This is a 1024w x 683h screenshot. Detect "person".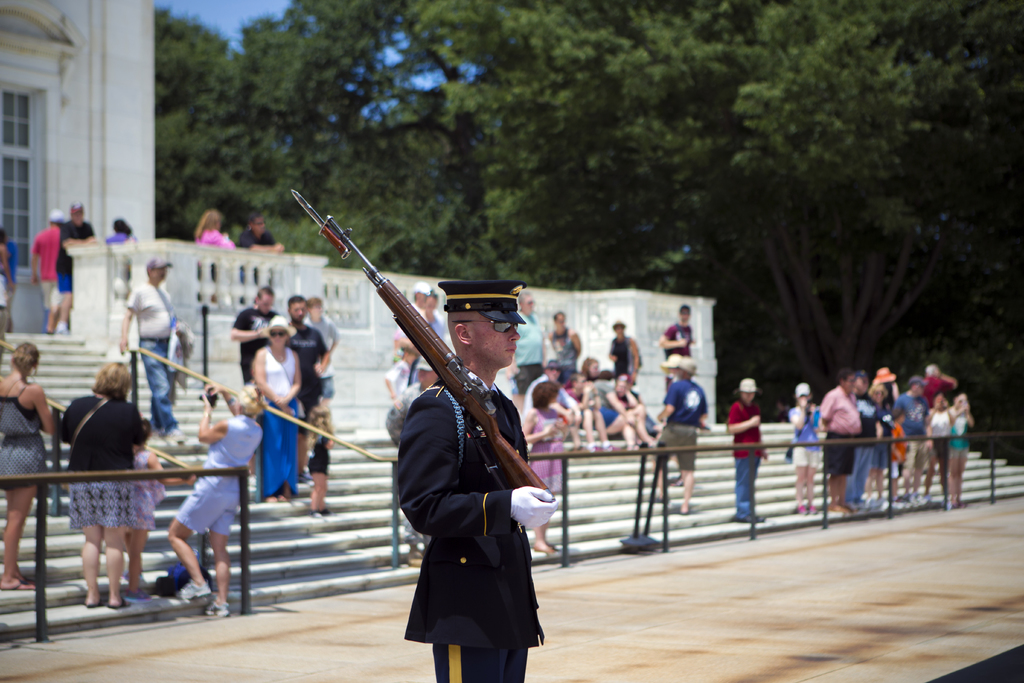
{"x1": 298, "y1": 297, "x2": 340, "y2": 420}.
